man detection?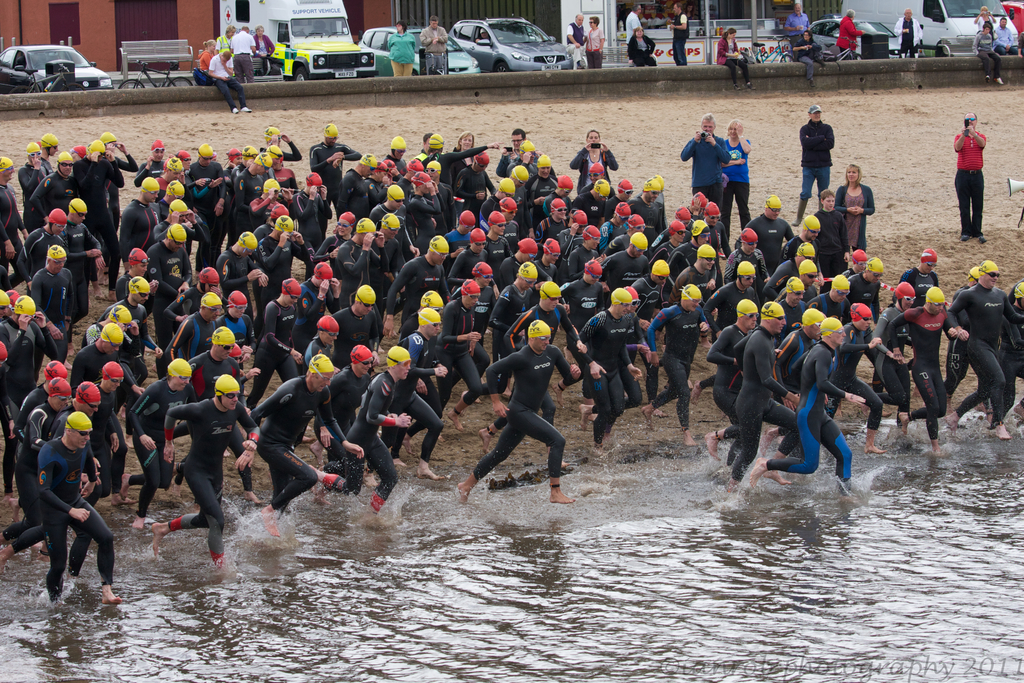
Rect(271, 147, 298, 220)
